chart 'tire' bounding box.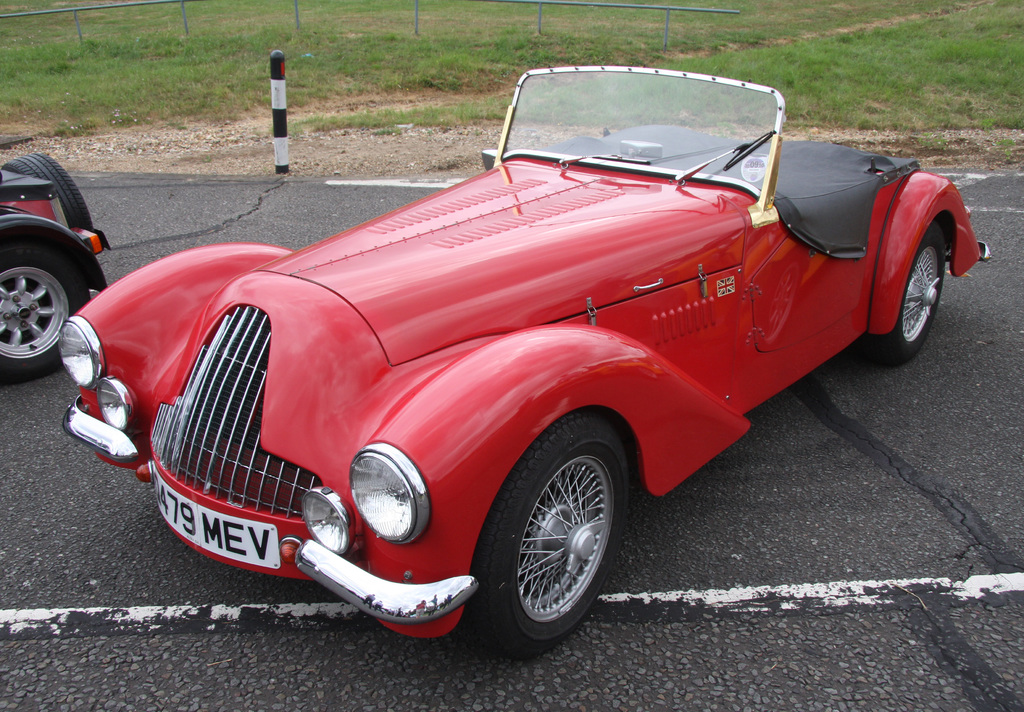
Charted: l=868, t=219, r=945, b=366.
